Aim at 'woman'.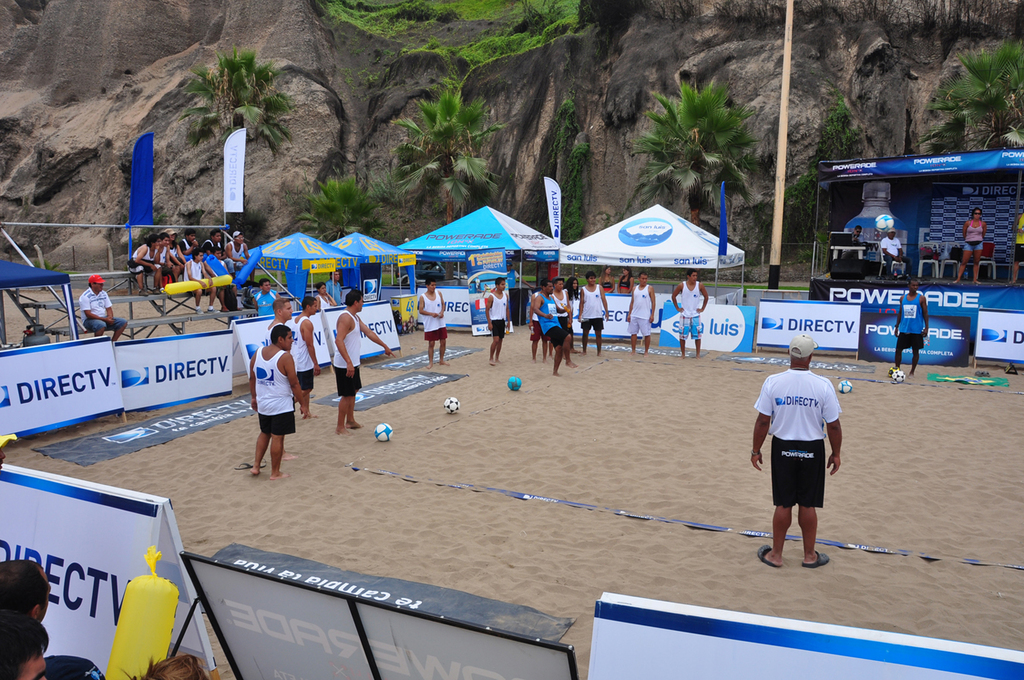
Aimed at [left=953, top=206, right=988, bottom=282].
